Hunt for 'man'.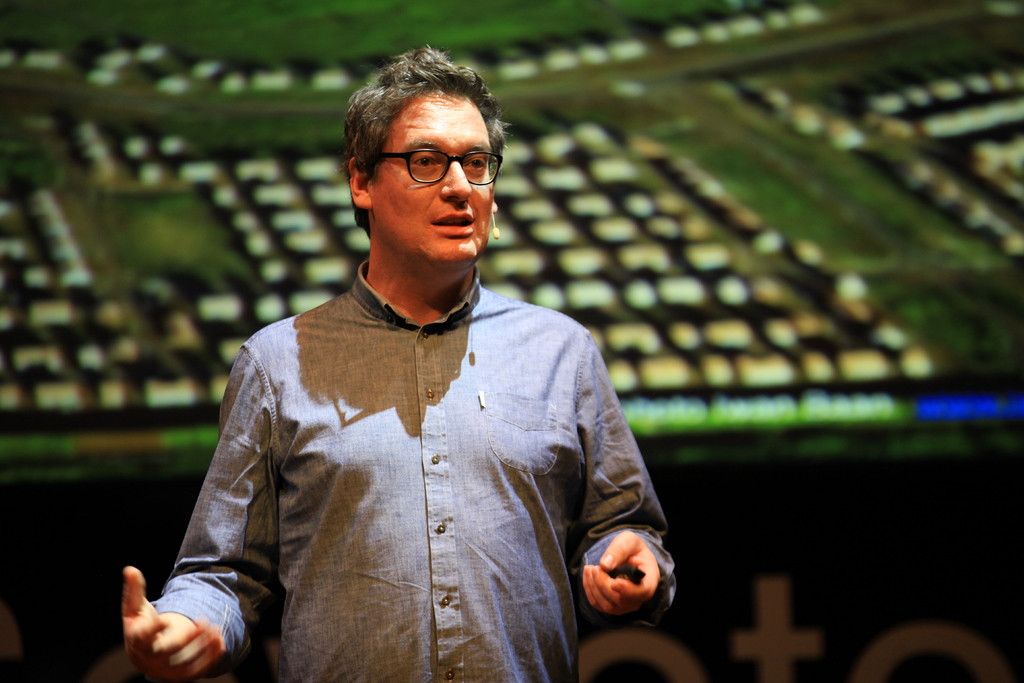
Hunted down at x1=127 y1=57 x2=707 y2=672.
